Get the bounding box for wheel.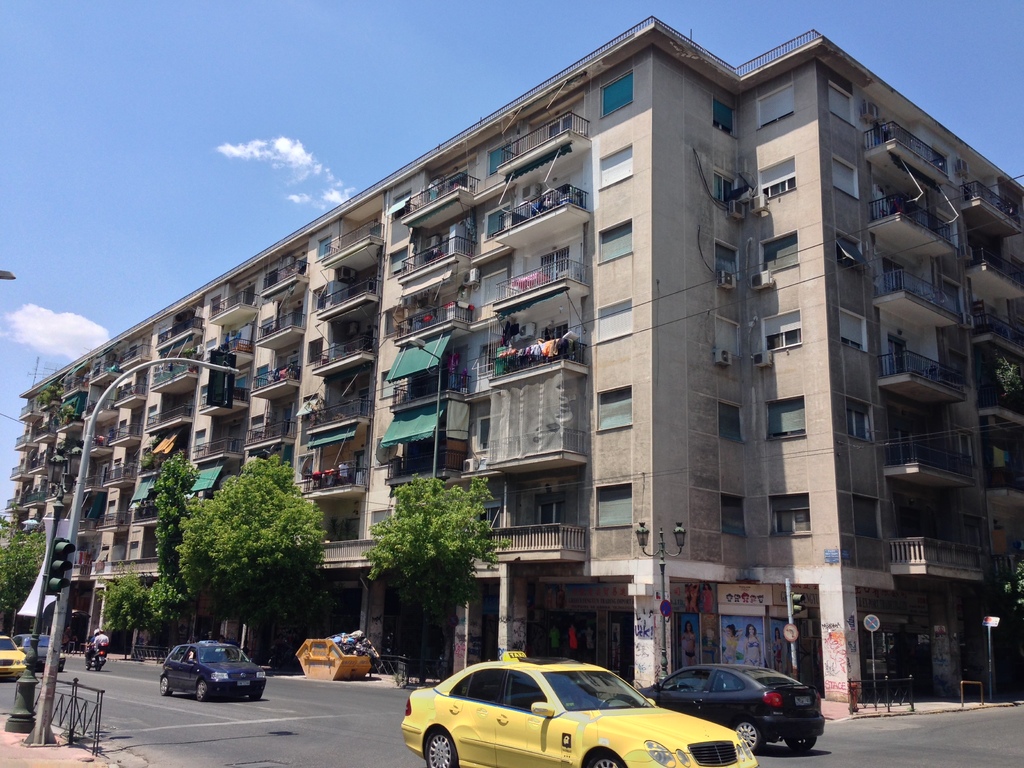
BBox(195, 677, 215, 701).
